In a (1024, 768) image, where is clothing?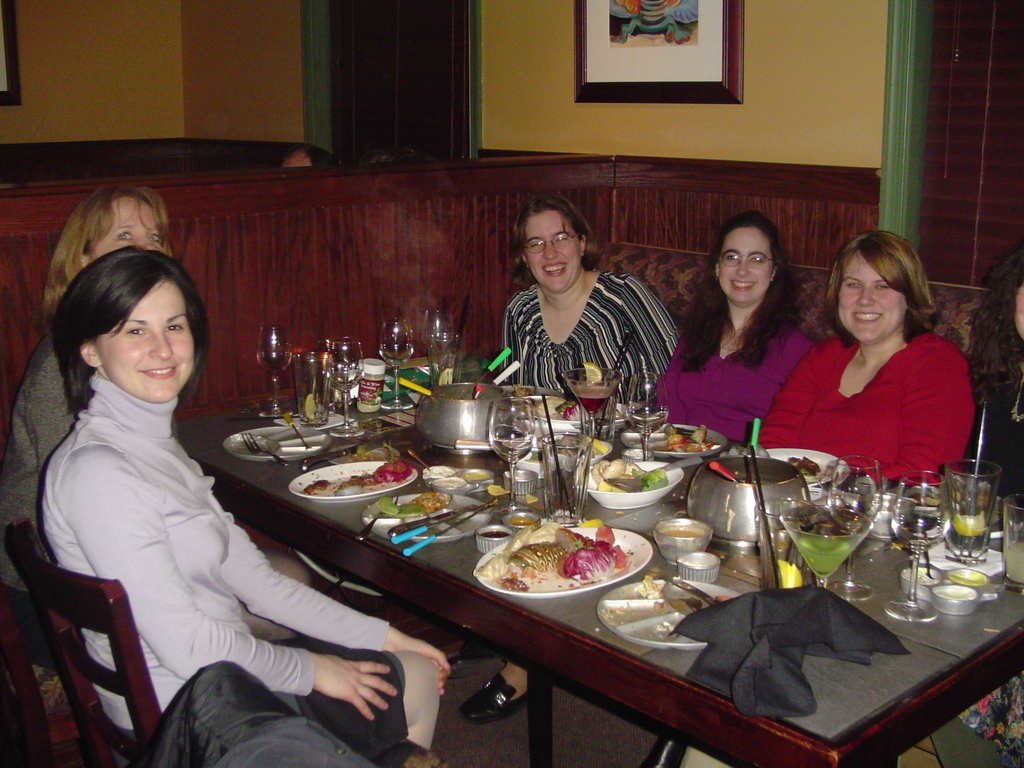
detection(649, 332, 824, 450).
